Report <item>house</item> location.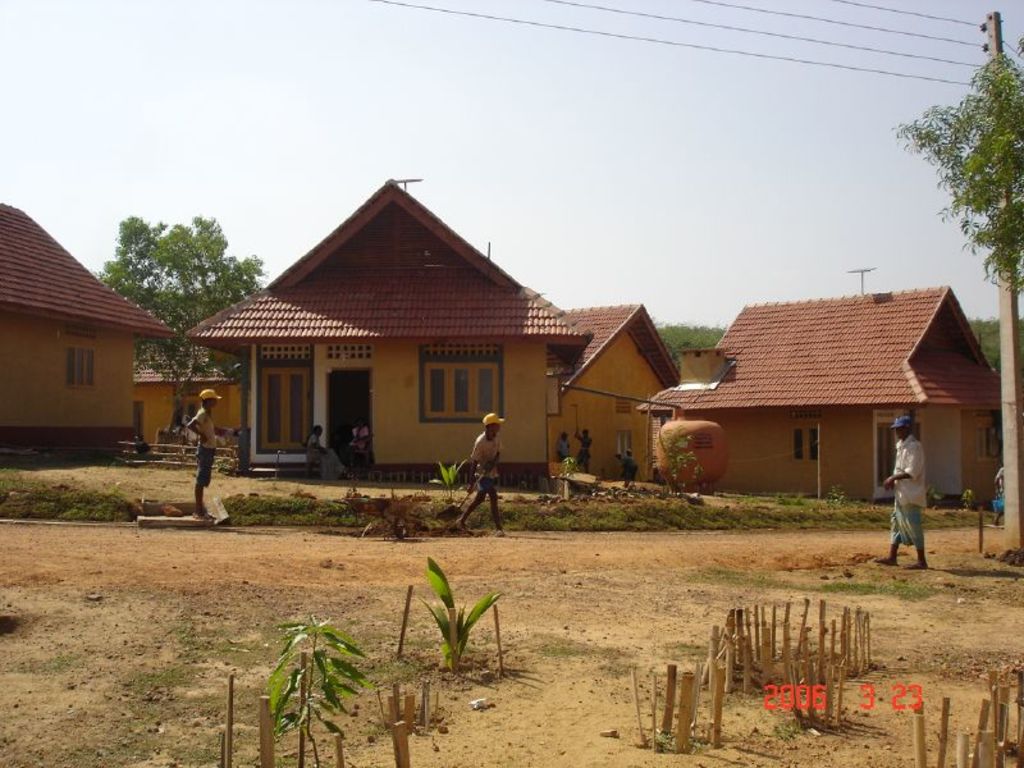
Report: {"left": 0, "top": 209, "right": 183, "bottom": 471}.
